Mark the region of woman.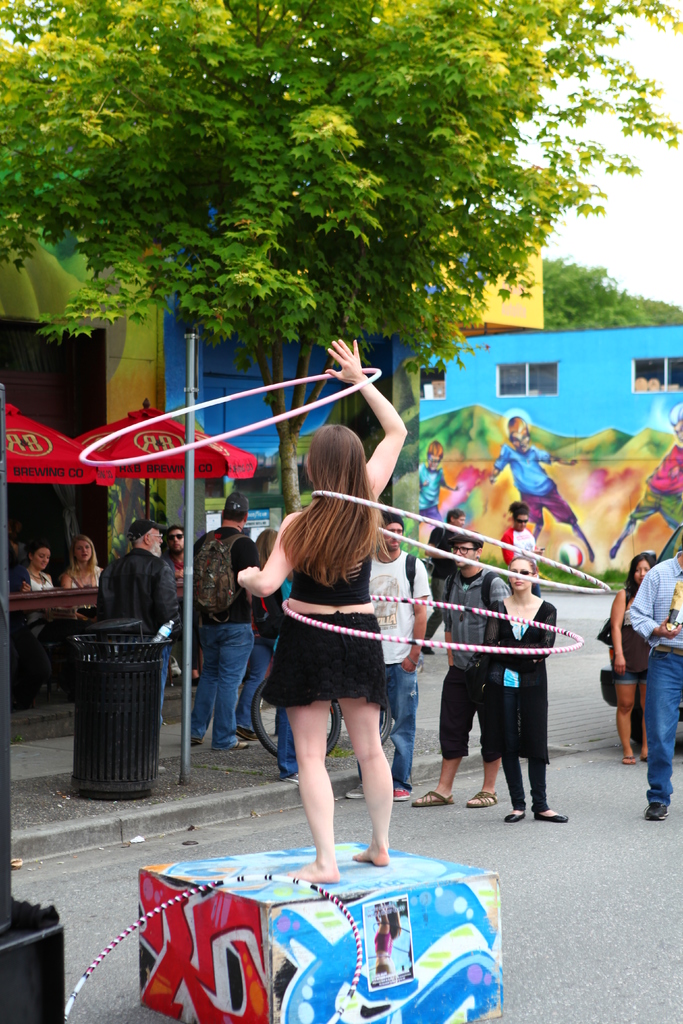
Region: locate(476, 554, 571, 821).
